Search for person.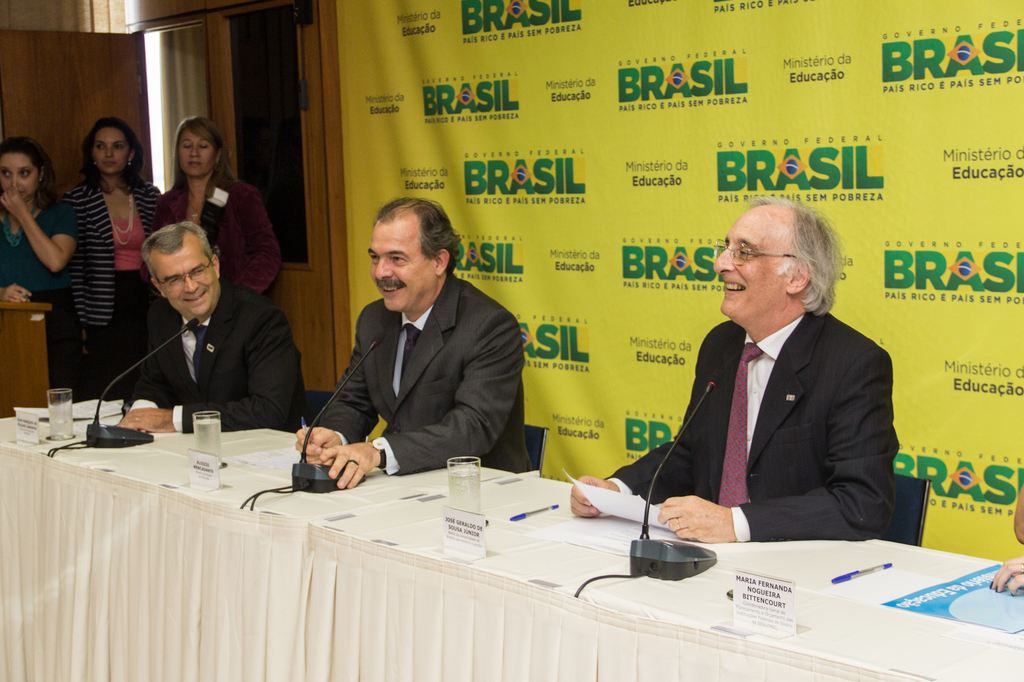
Found at rect(60, 114, 165, 395).
